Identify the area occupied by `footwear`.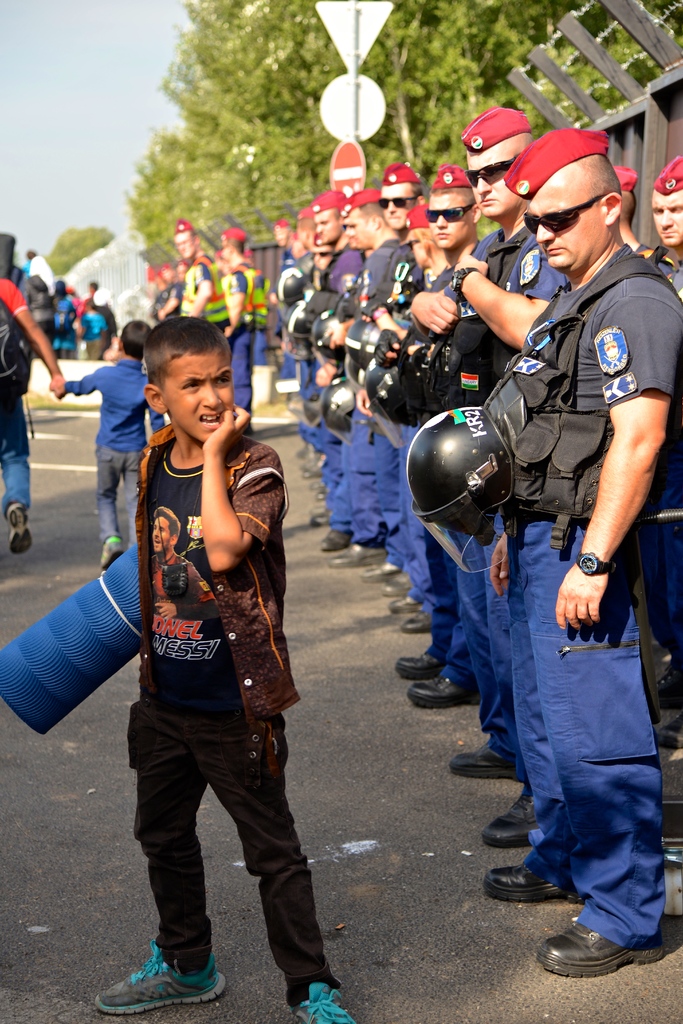
Area: pyautogui.locateOnScreen(314, 480, 324, 492).
